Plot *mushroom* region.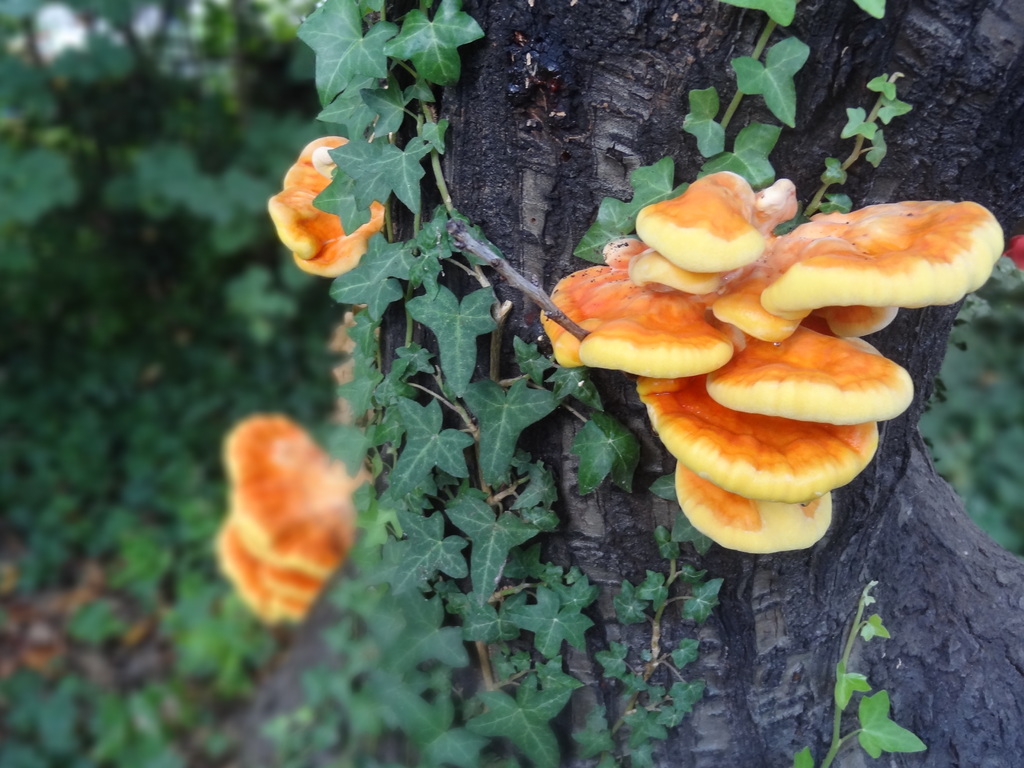
Plotted at locate(260, 135, 387, 278).
